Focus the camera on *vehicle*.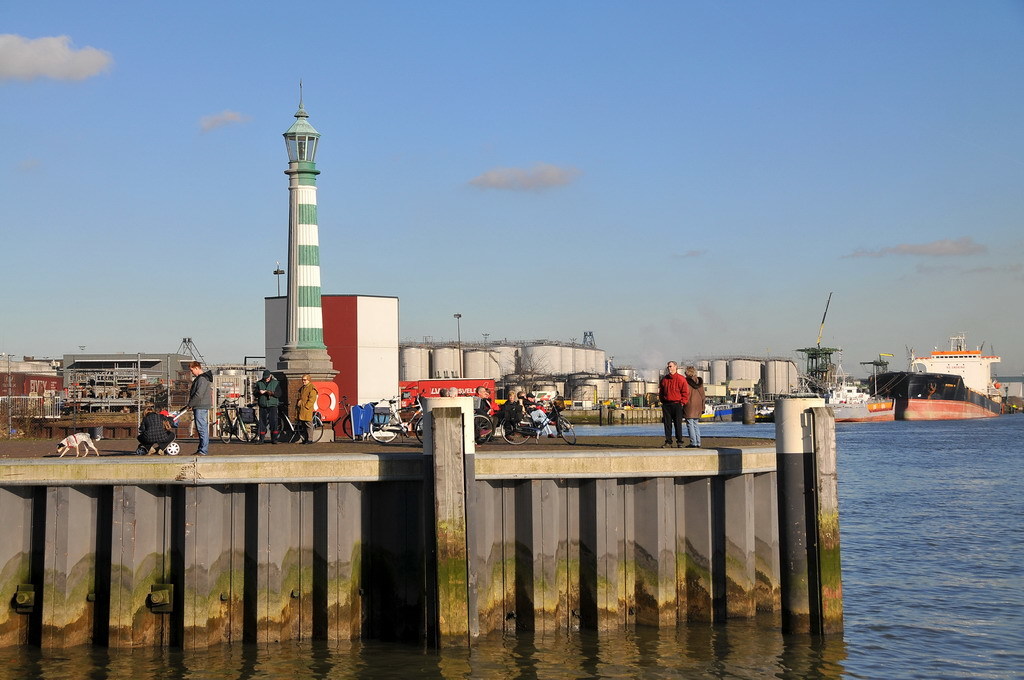
Focus region: select_region(869, 336, 1005, 419).
